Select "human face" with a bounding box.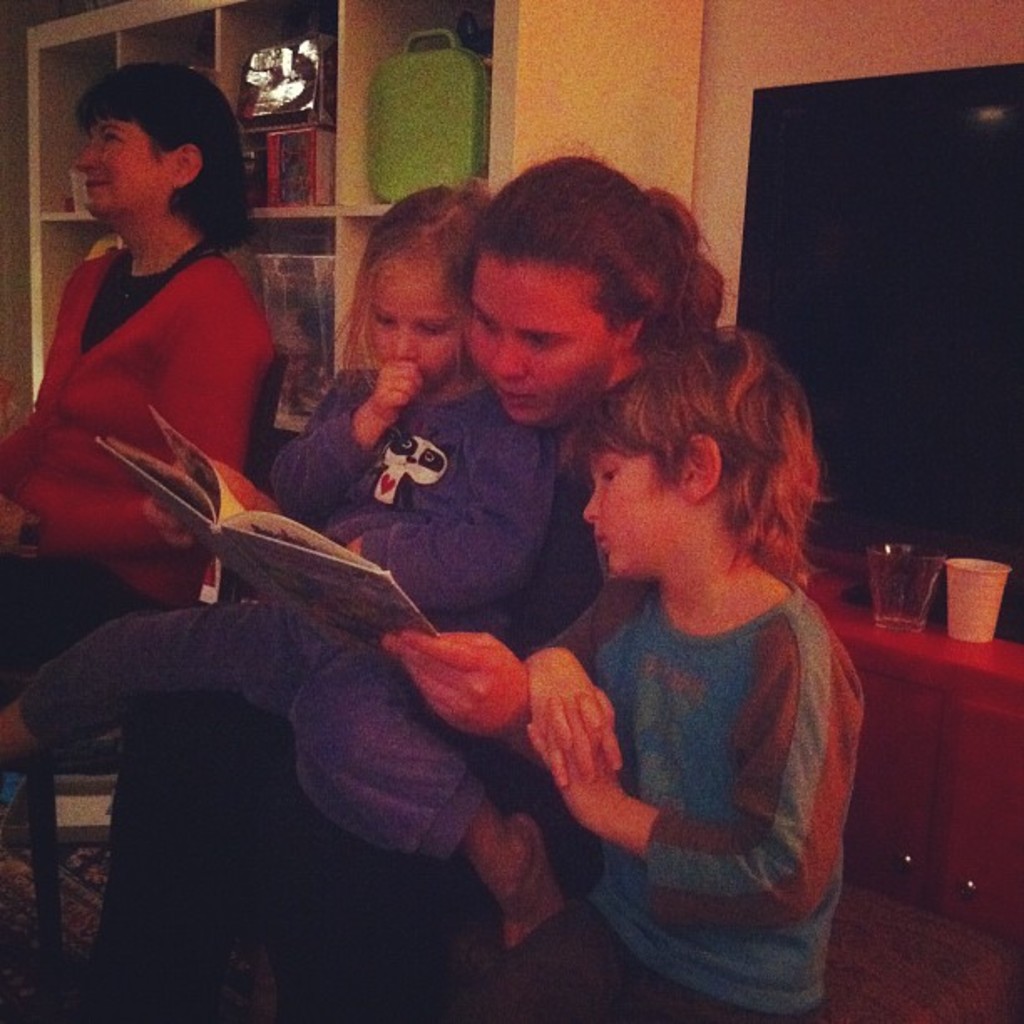
(574, 440, 671, 587).
